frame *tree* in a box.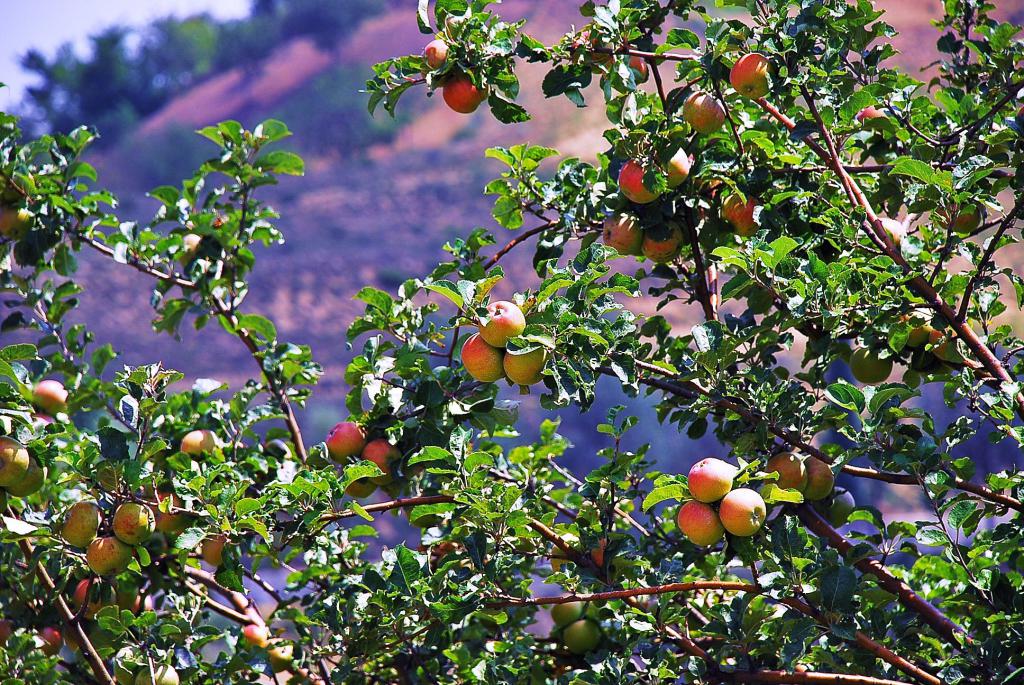
307,4,366,65.
